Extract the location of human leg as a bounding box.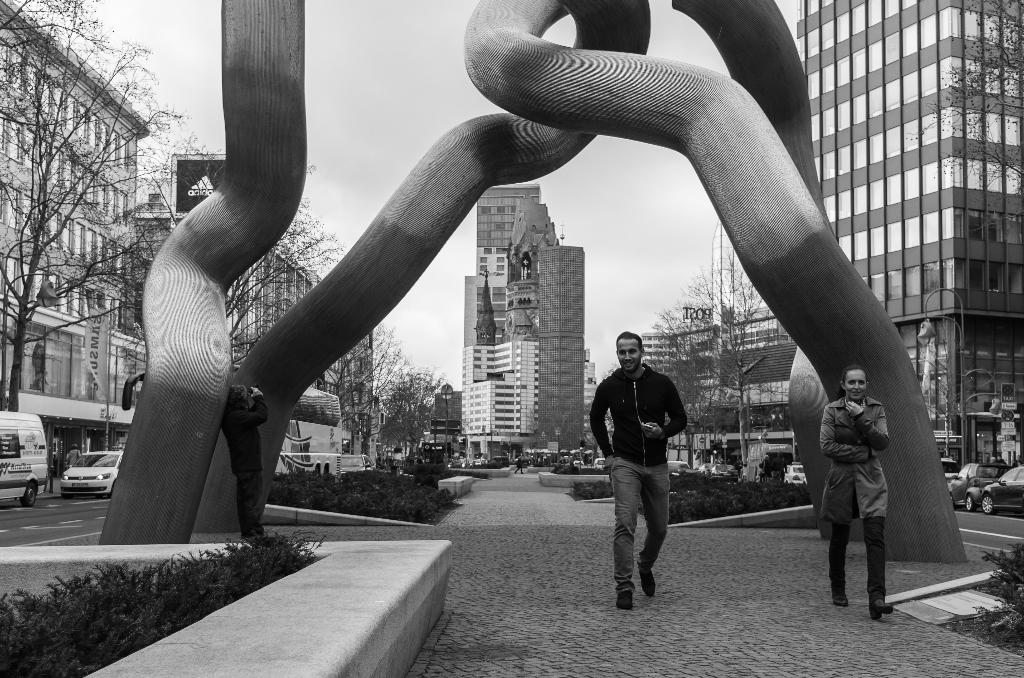
locate(639, 467, 670, 593).
